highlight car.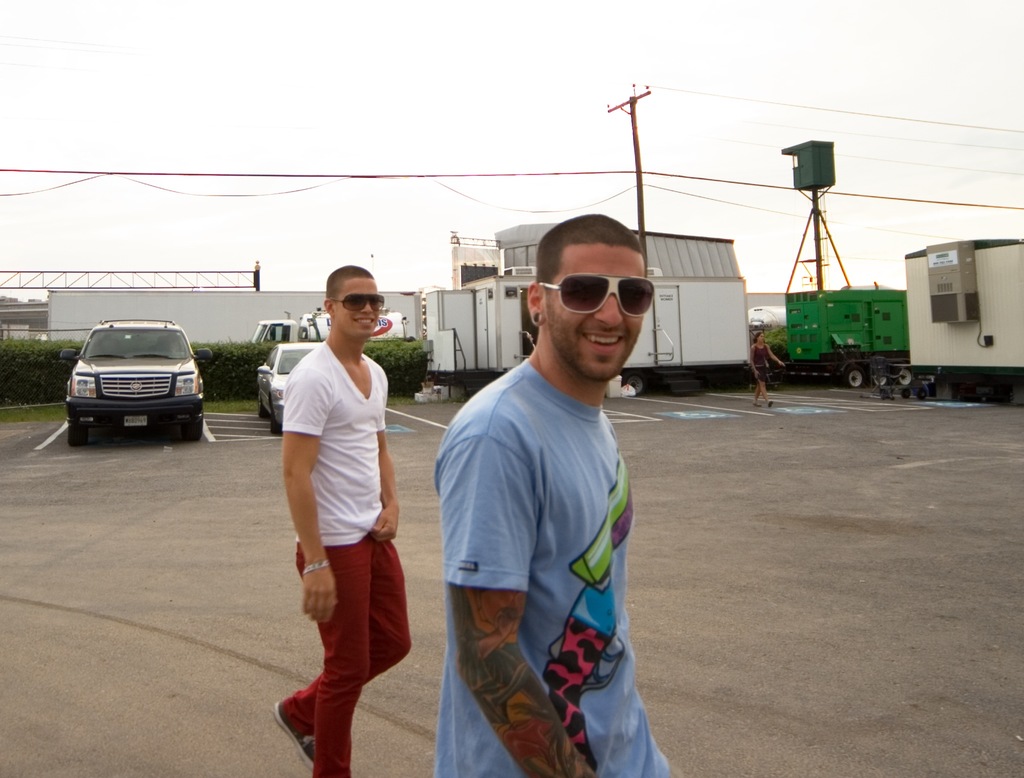
Highlighted region: (left=60, top=323, right=204, bottom=448).
